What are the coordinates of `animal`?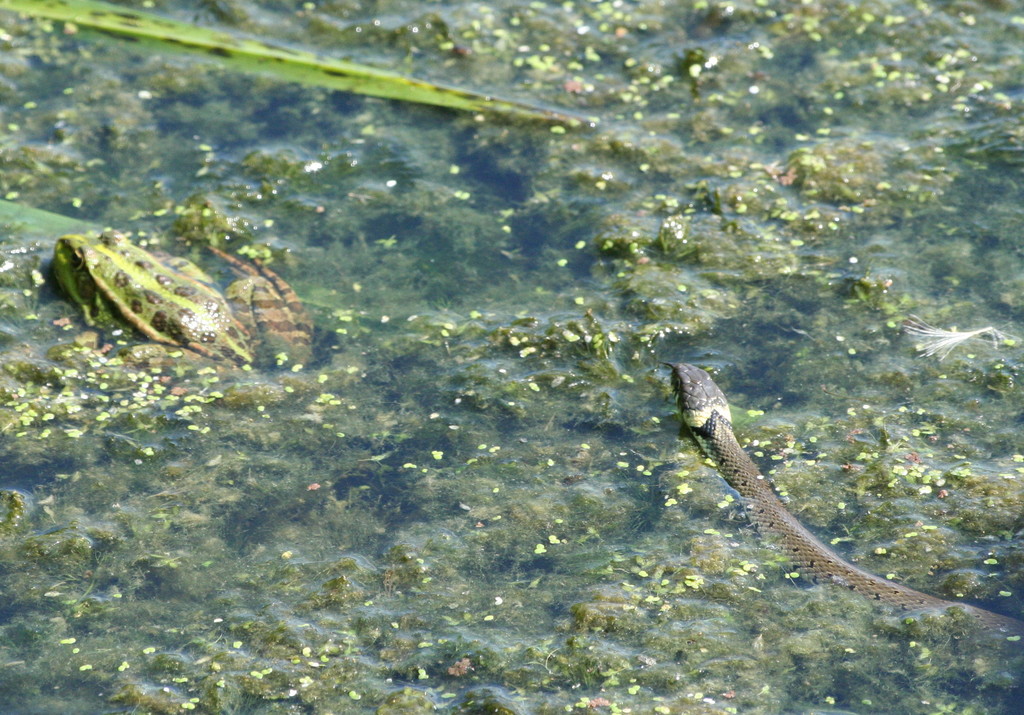
BBox(662, 355, 1023, 647).
